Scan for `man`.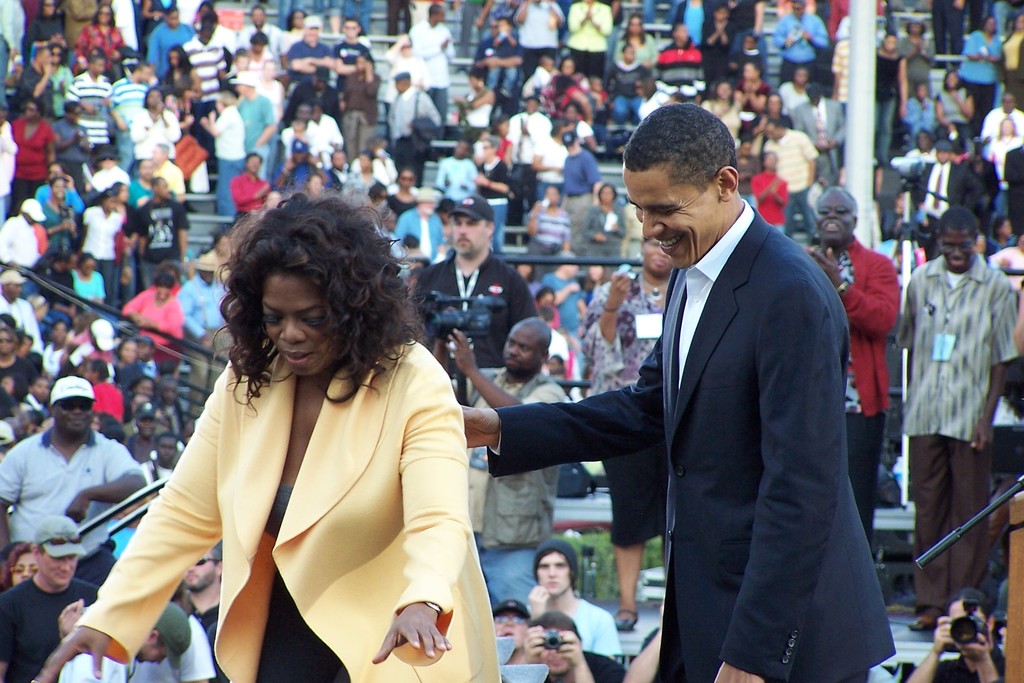
Scan result: BBox(126, 403, 156, 463).
